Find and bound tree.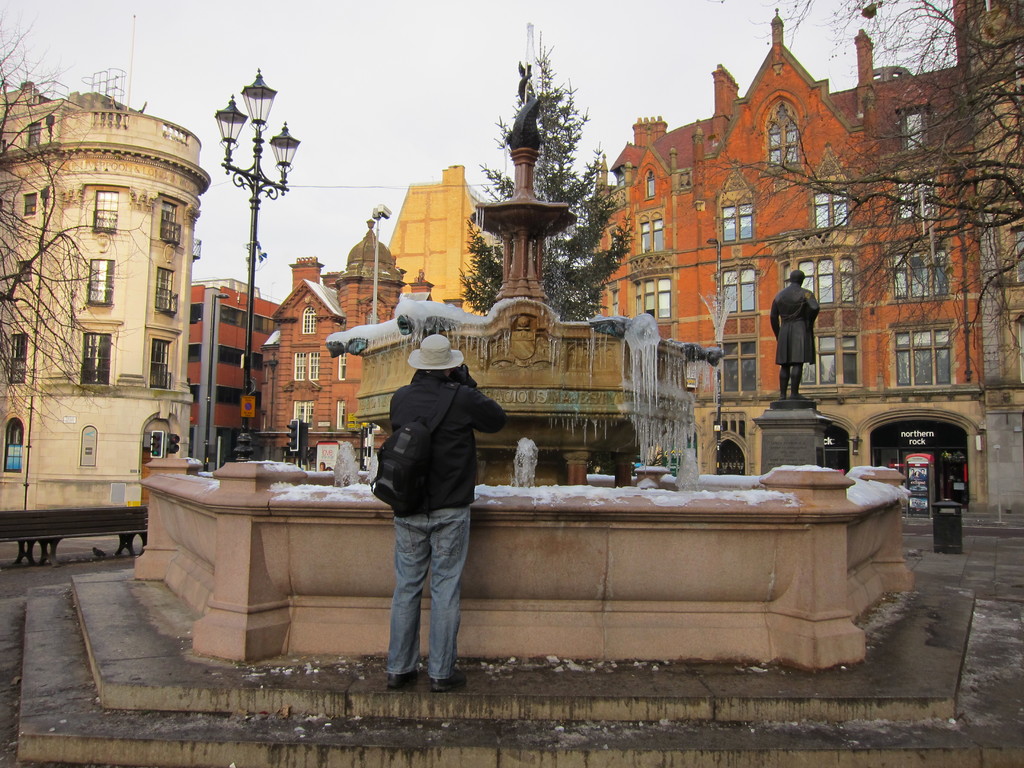
Bound: <box>0,0,157,467</box>.
